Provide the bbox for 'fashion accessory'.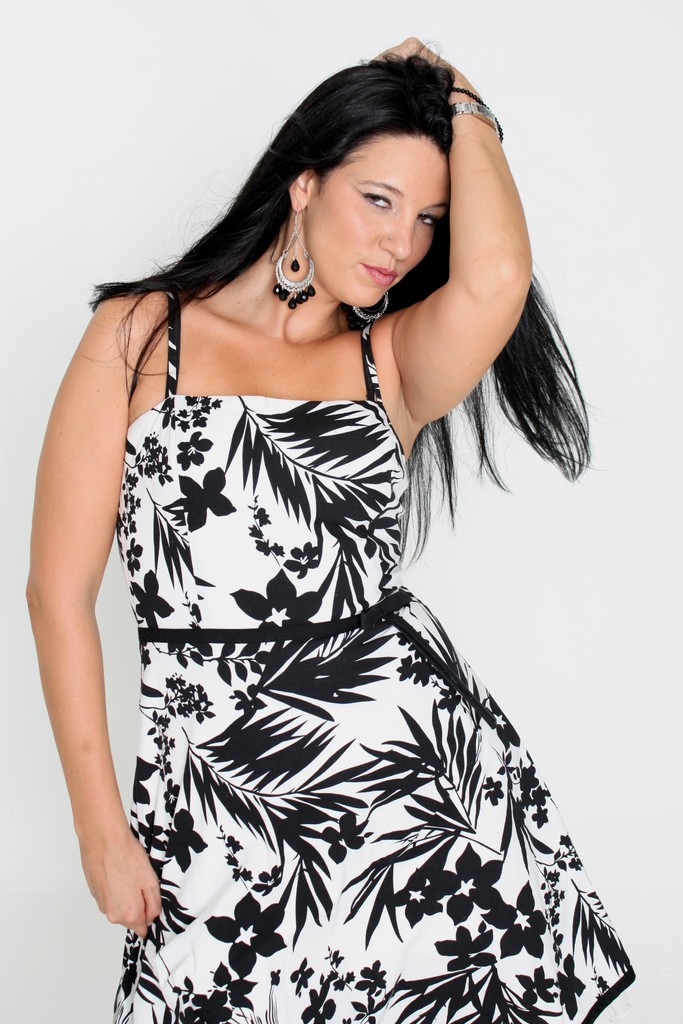
region(452, 99, 501, 134).
